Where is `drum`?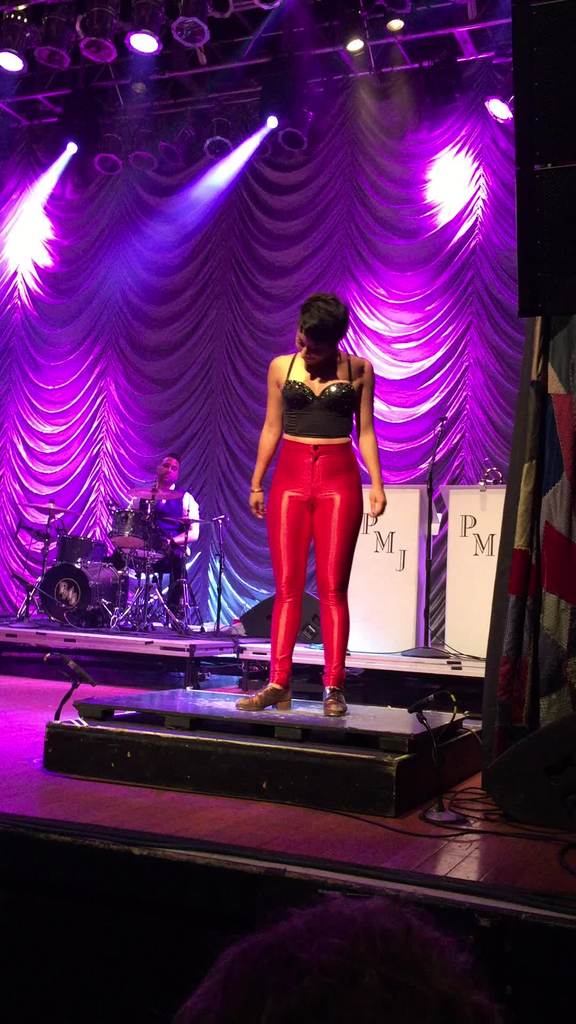
{"x1": 109, "y1": 512, "x2": 154, "y2": 550}.
